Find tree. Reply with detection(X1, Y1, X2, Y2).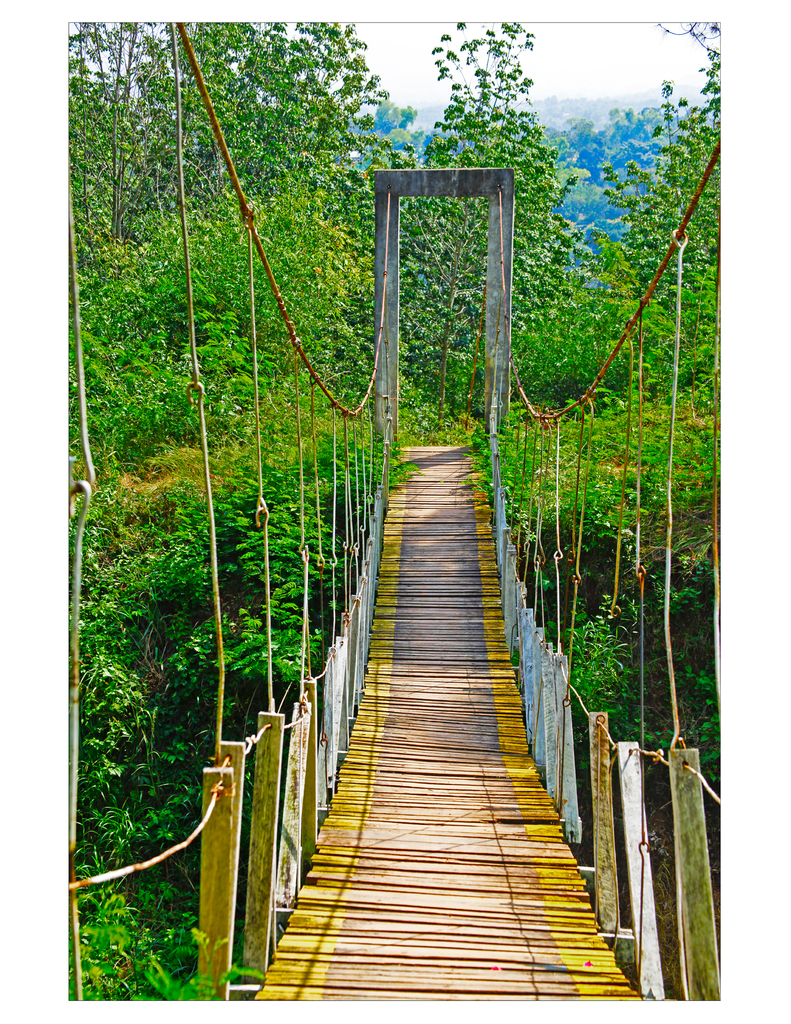
detection(29, 8, 753, 1004).
